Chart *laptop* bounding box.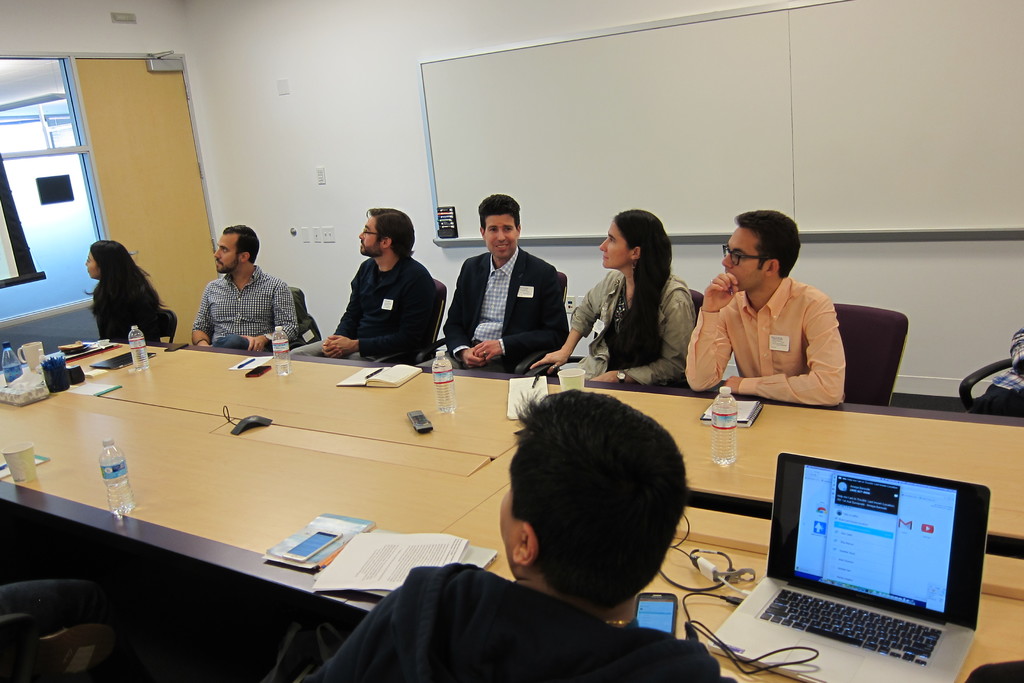
Charted: rect(722, 462, 989, 670).
